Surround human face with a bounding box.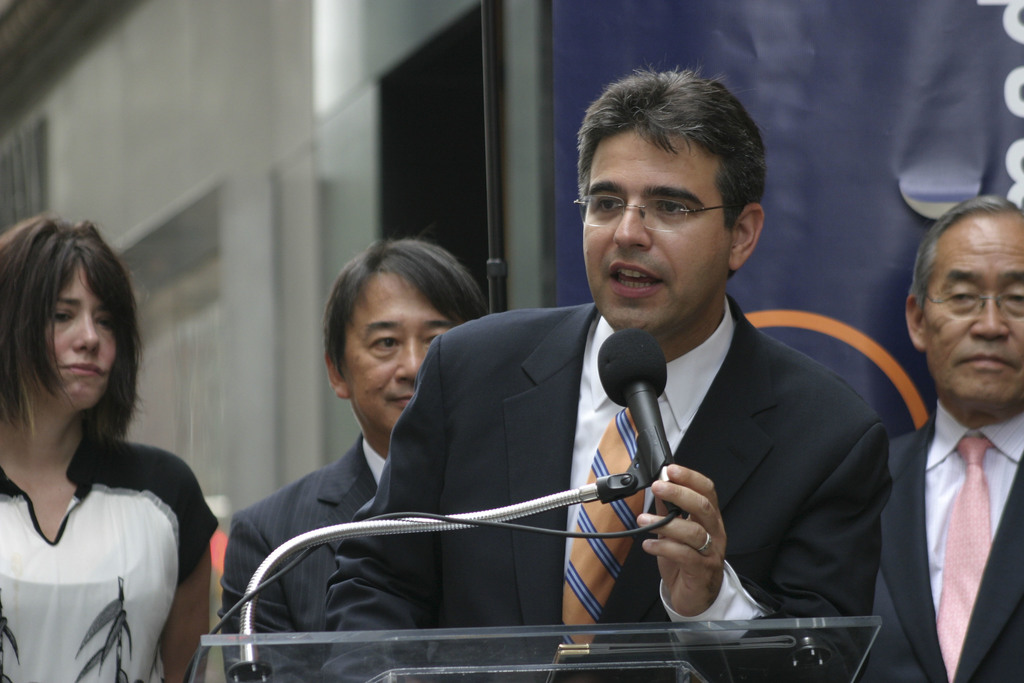
x1=925, y1=219, x2=1023, y2=403.
